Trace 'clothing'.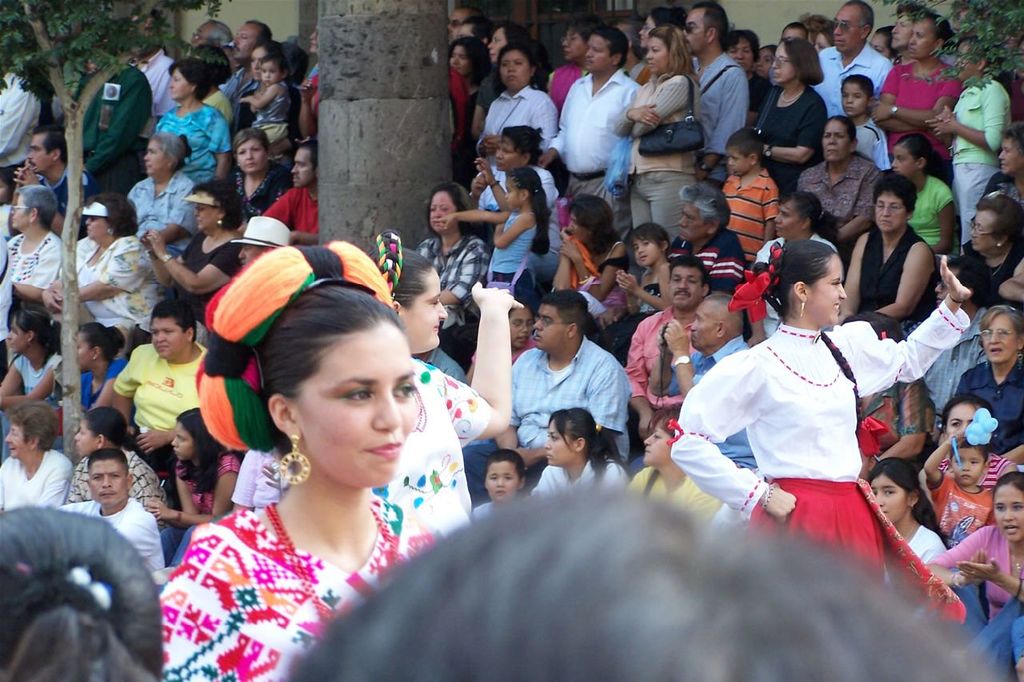
Traced to 191,233,246,268.
